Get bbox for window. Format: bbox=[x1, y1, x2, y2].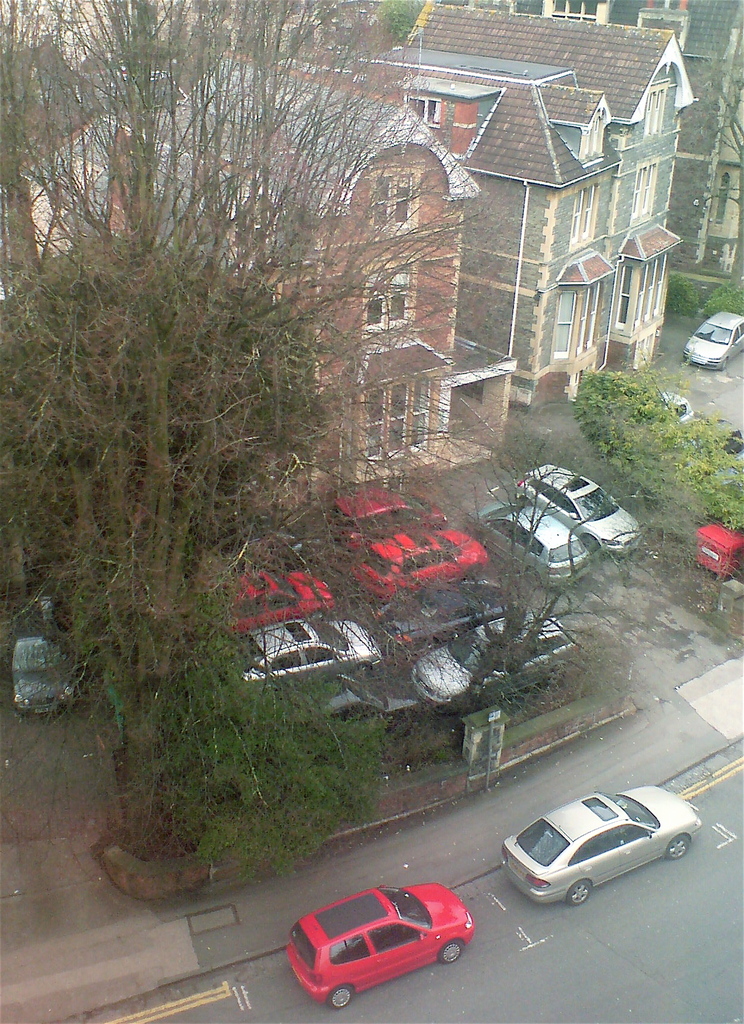
bbox=[543, 0, 606, 29].
